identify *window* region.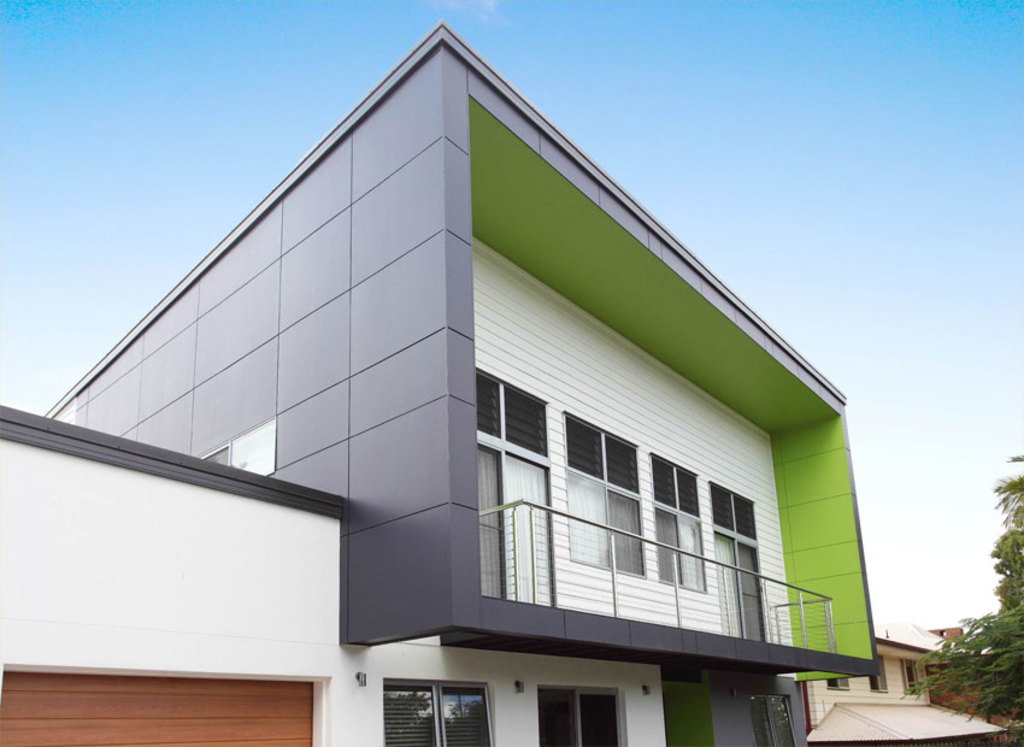
Region: (x1=564, y1=407, x2=646, y2=582).
